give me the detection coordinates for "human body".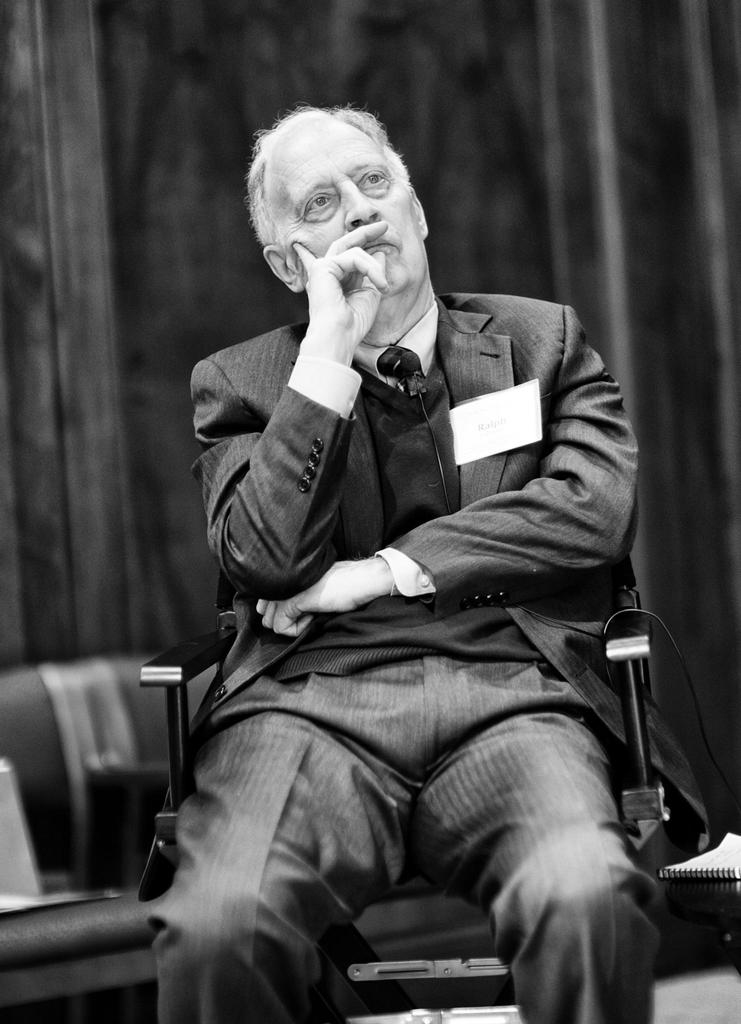
pyautogui.locateOnScreen(155, 65, 691, 1023).
